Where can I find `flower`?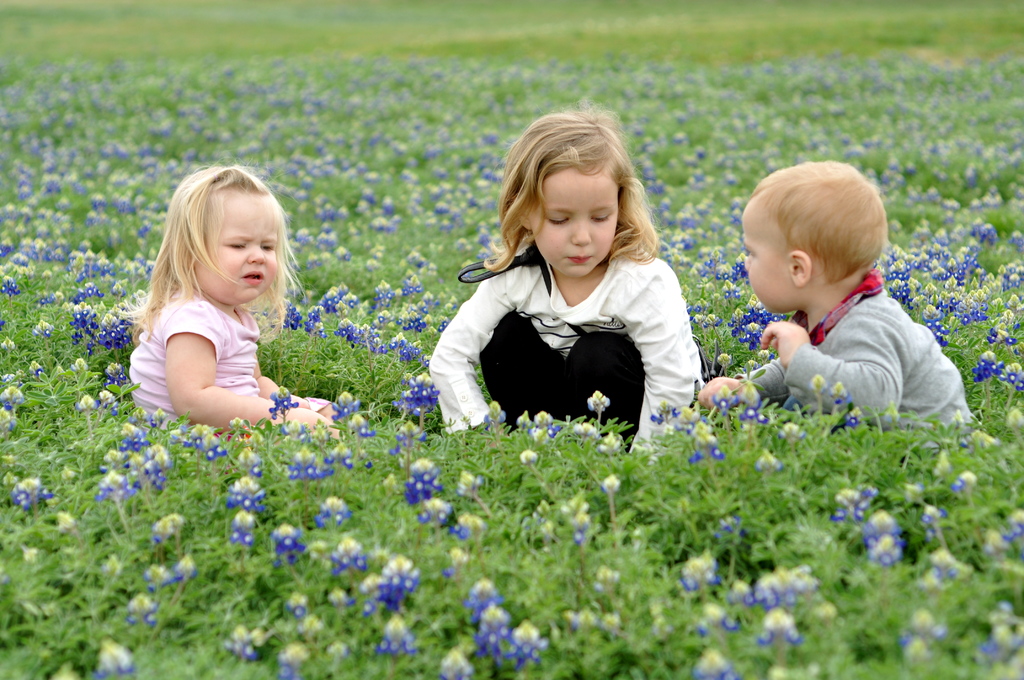
You can find it at [left=232, top=510, right=259, bottom=553].
